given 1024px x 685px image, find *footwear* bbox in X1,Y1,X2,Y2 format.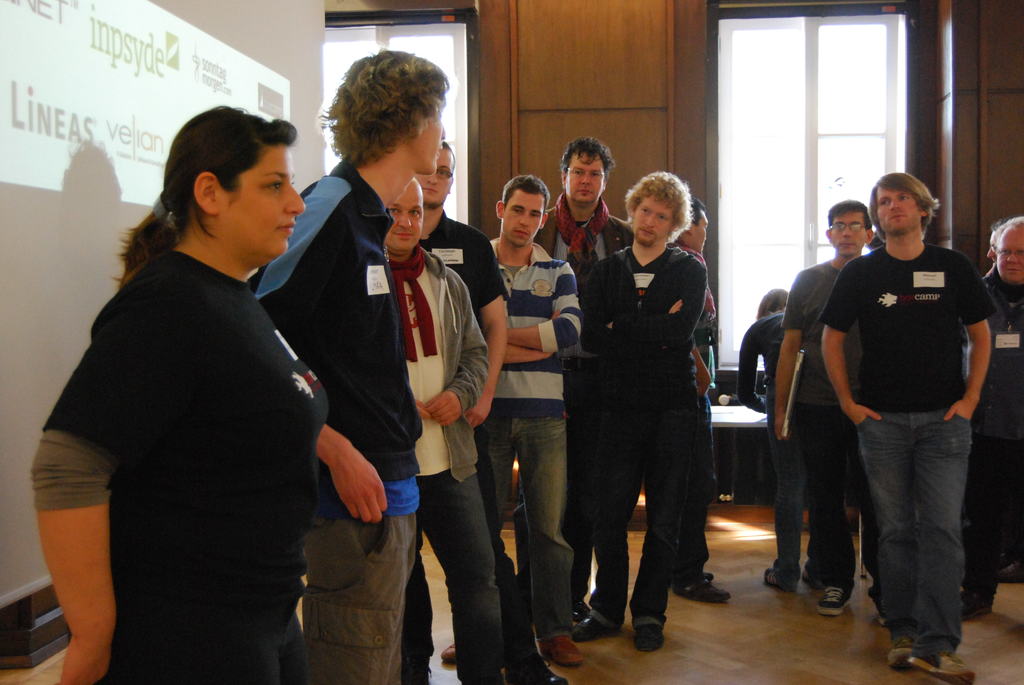
764,566,796,590.
